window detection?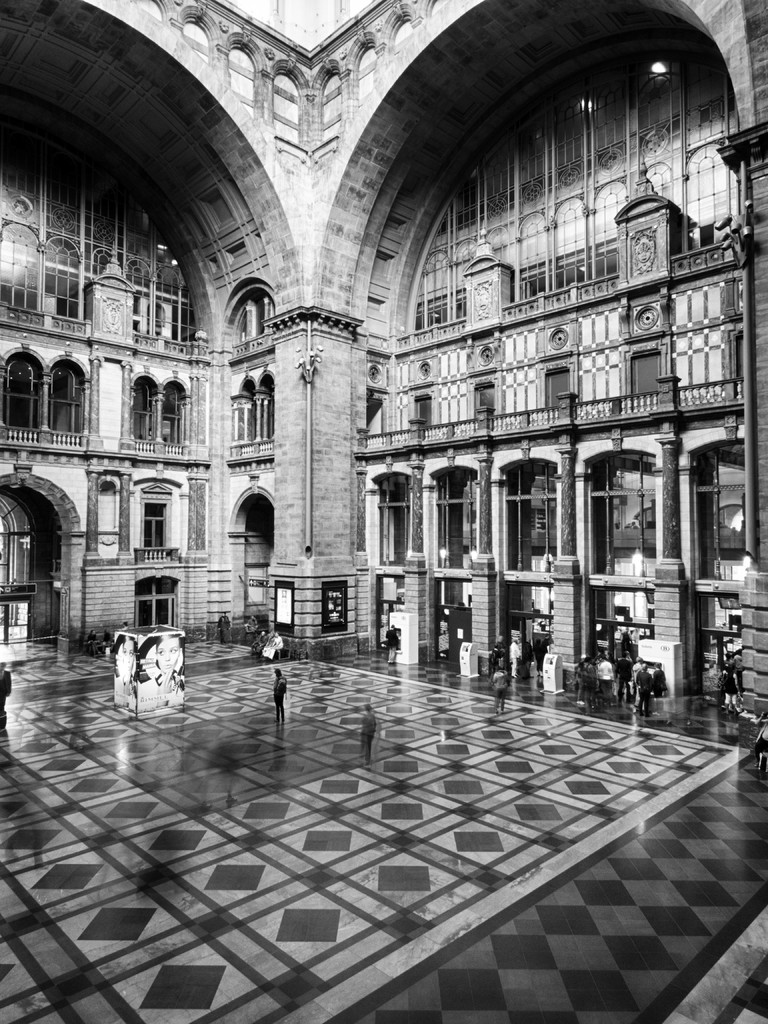
rect(587, 452, 657, 570)
